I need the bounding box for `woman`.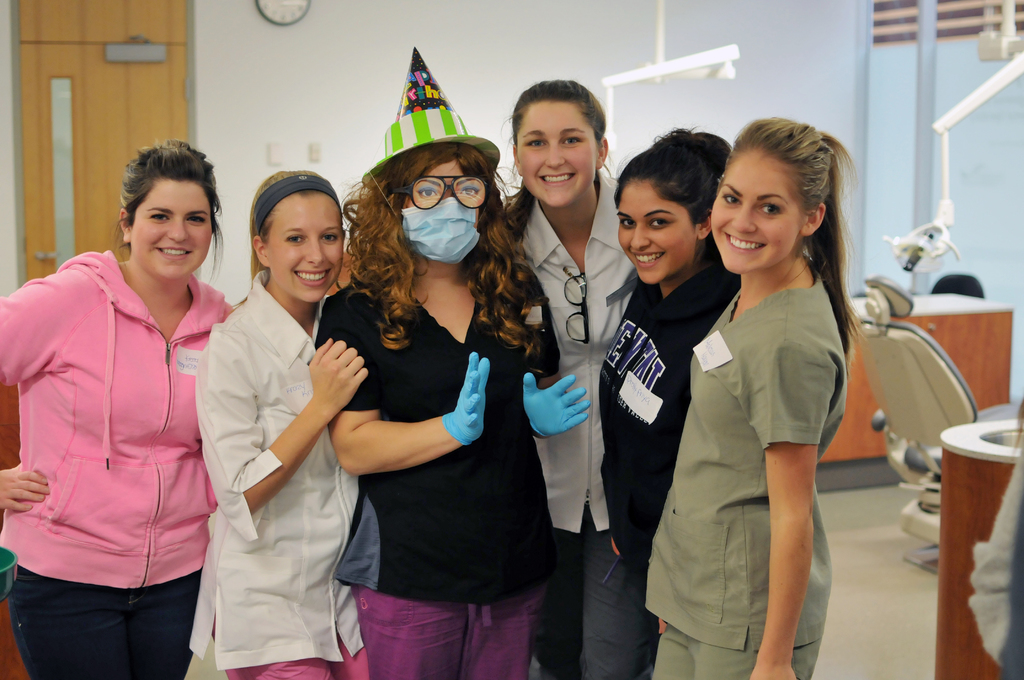
Here it is: [x1=0, y1=133, x2=233, y2=679].
